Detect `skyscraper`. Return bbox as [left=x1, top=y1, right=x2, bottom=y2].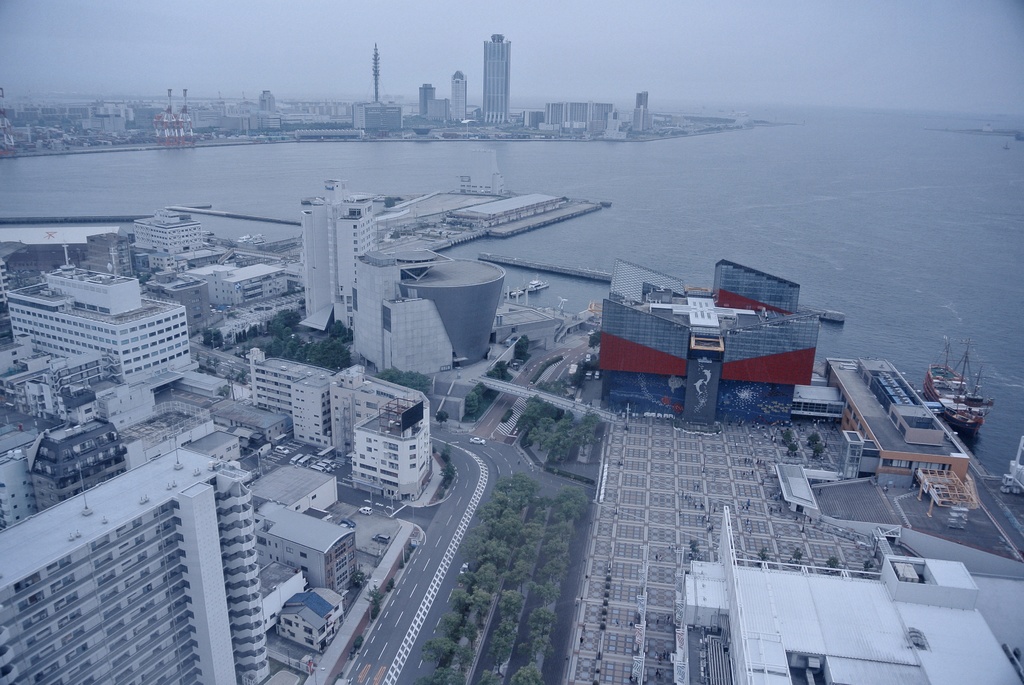
[left=292, top=174, right=357, bottom=329].
